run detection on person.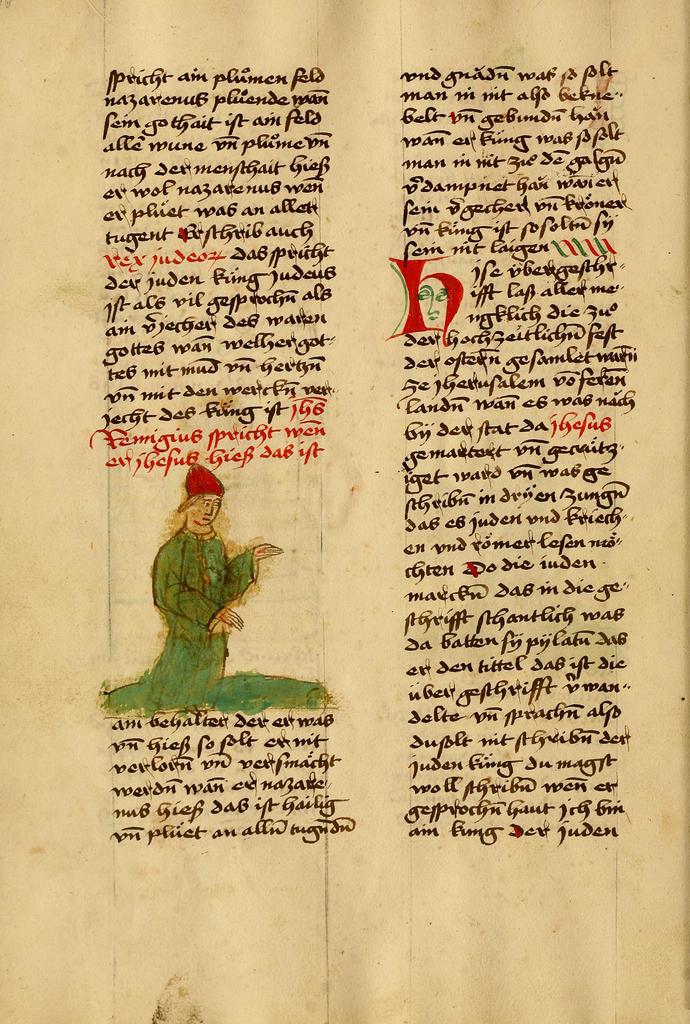
Result: detection(135, 456, 270, 708).
